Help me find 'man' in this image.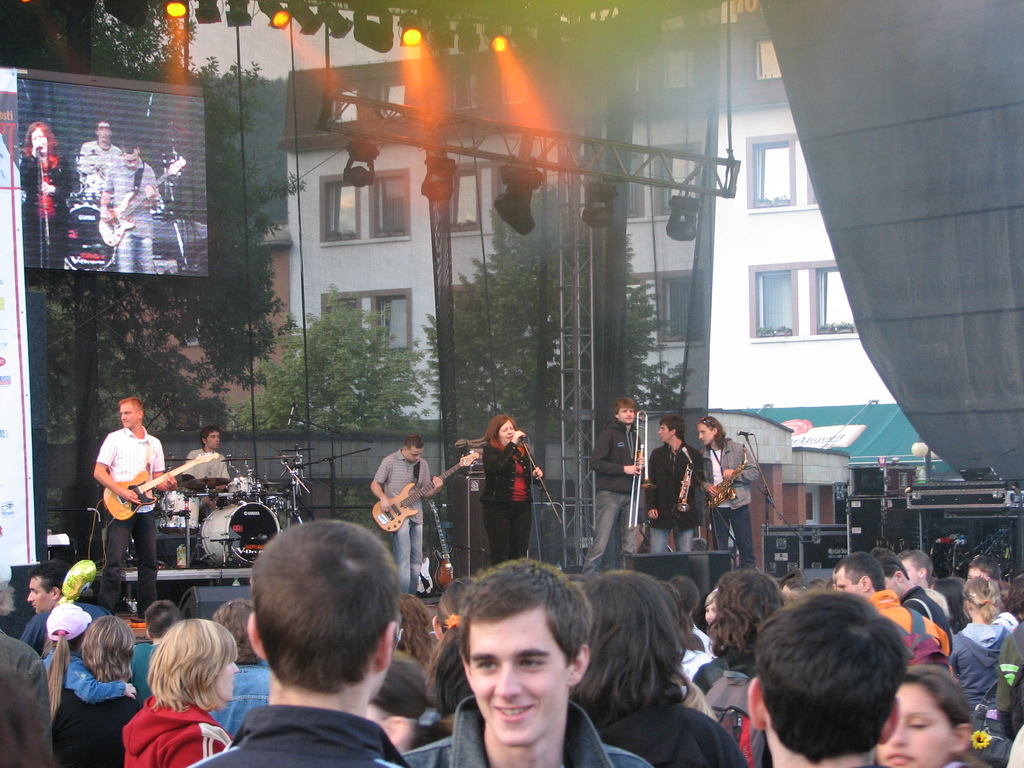
Found it: [x1=904, y1=554, x2=950, y2=618].
